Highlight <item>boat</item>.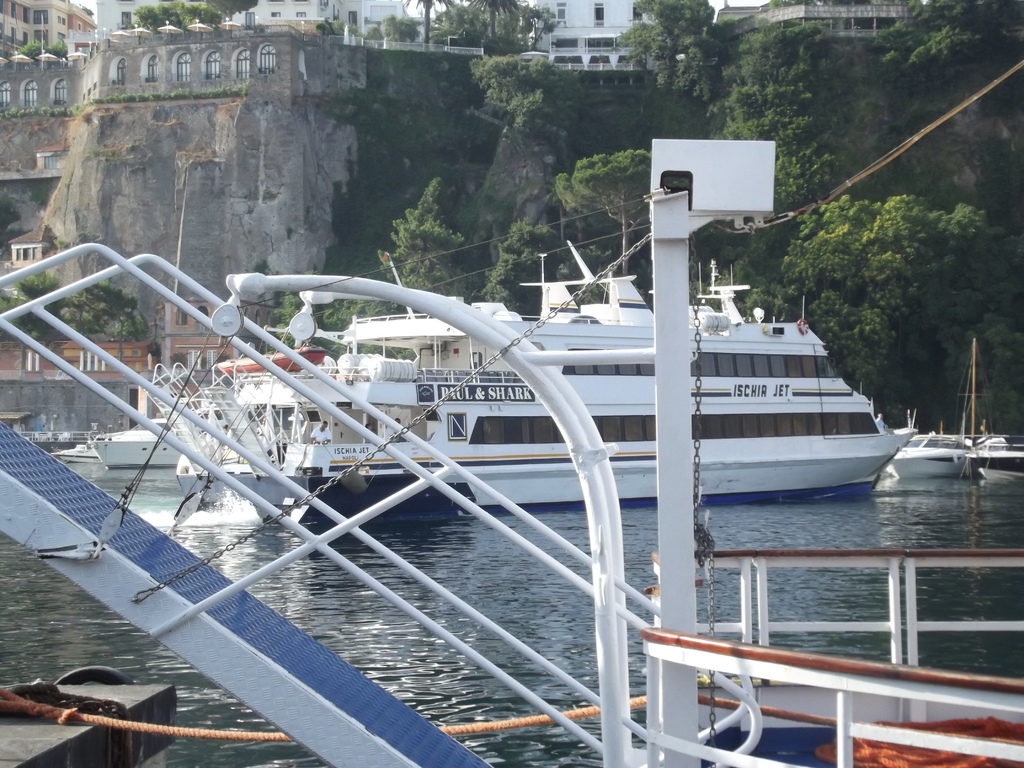
Highlighted region: 51,440,102,463.
